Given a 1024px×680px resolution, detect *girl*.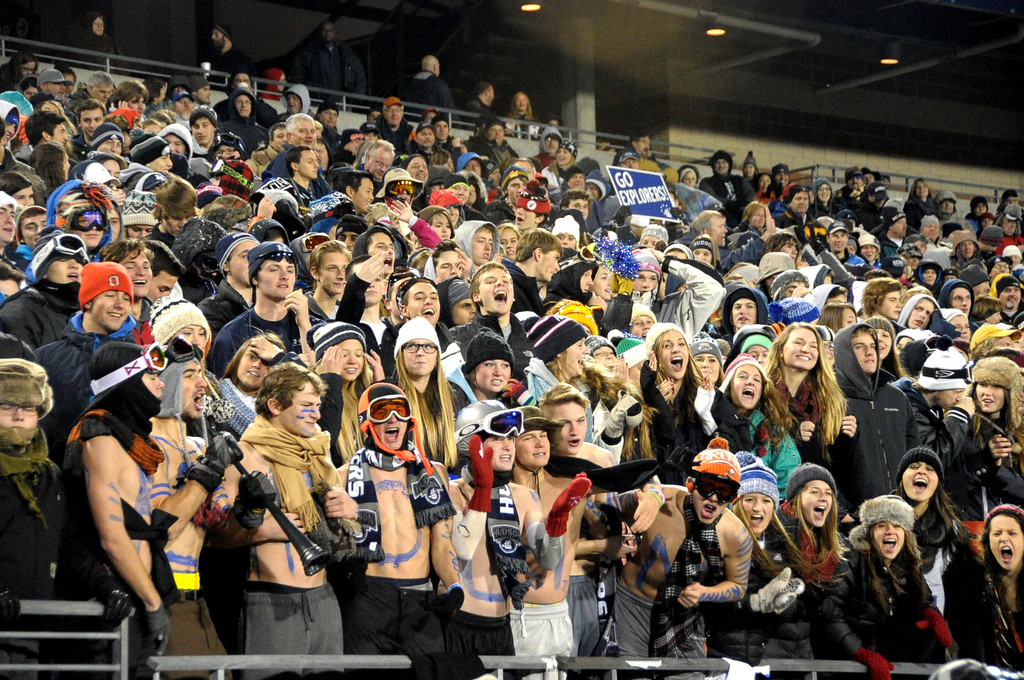
BBox(499, 225, 523, 258).
